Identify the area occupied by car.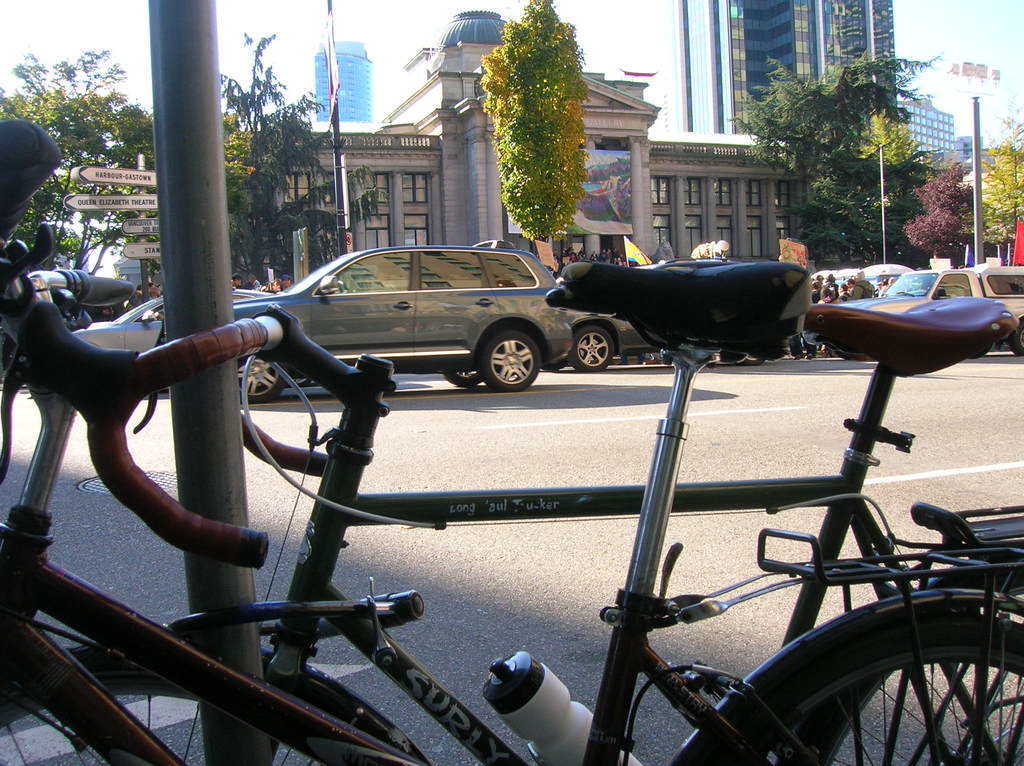
Area: 881,261,1023,353.
